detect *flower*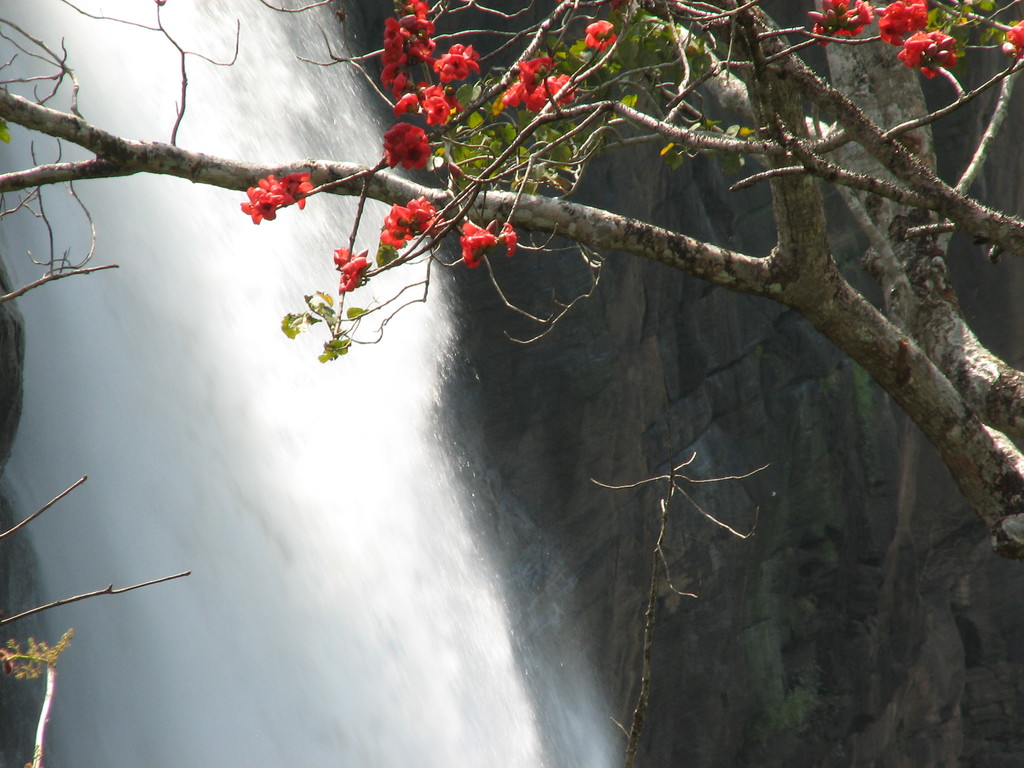
893,28,959,82
